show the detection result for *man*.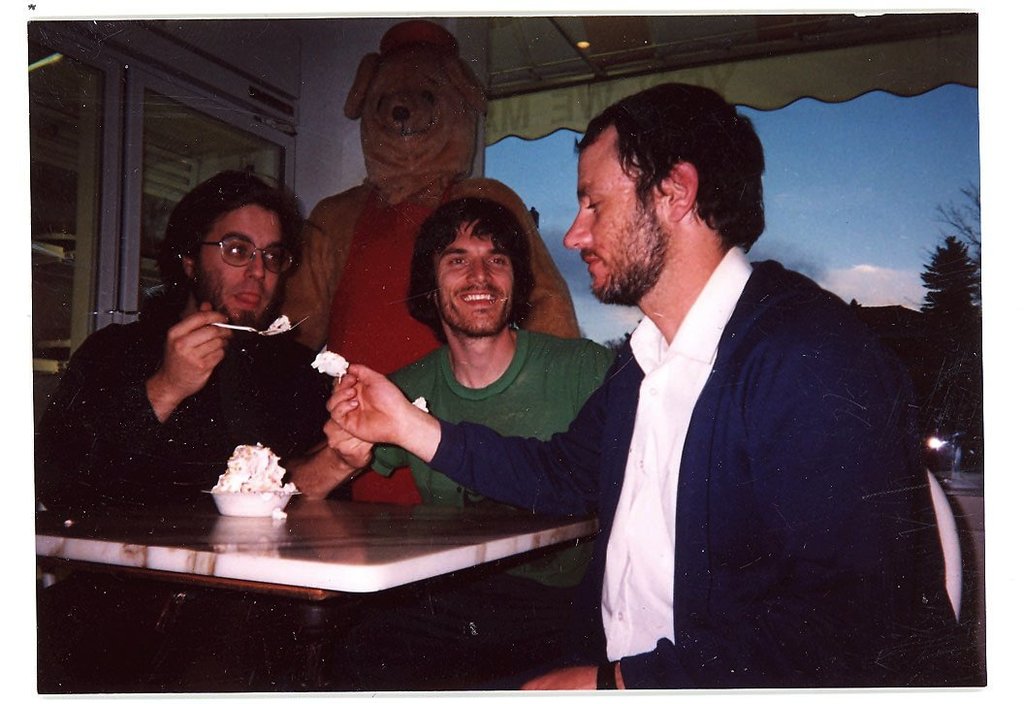
544,91,943,676.
